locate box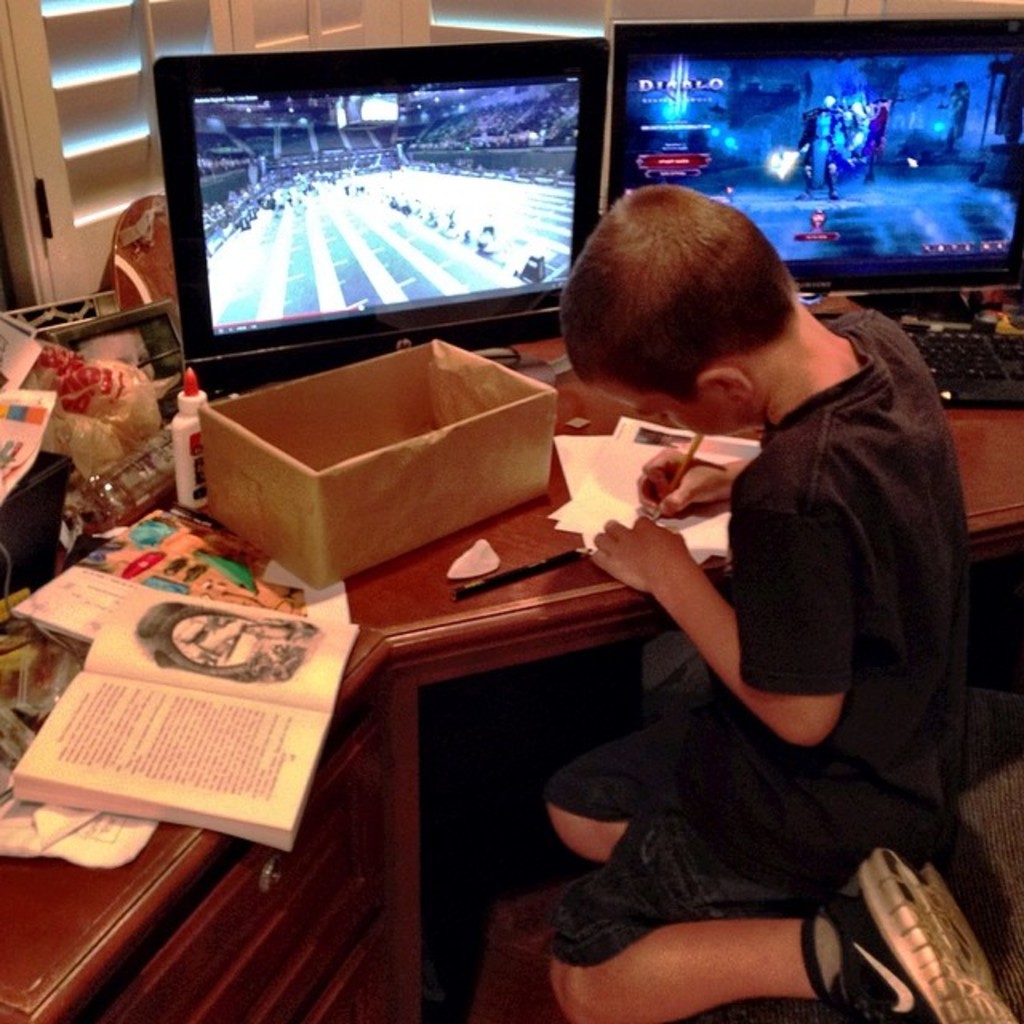
<box>181,339,579,595</box>
